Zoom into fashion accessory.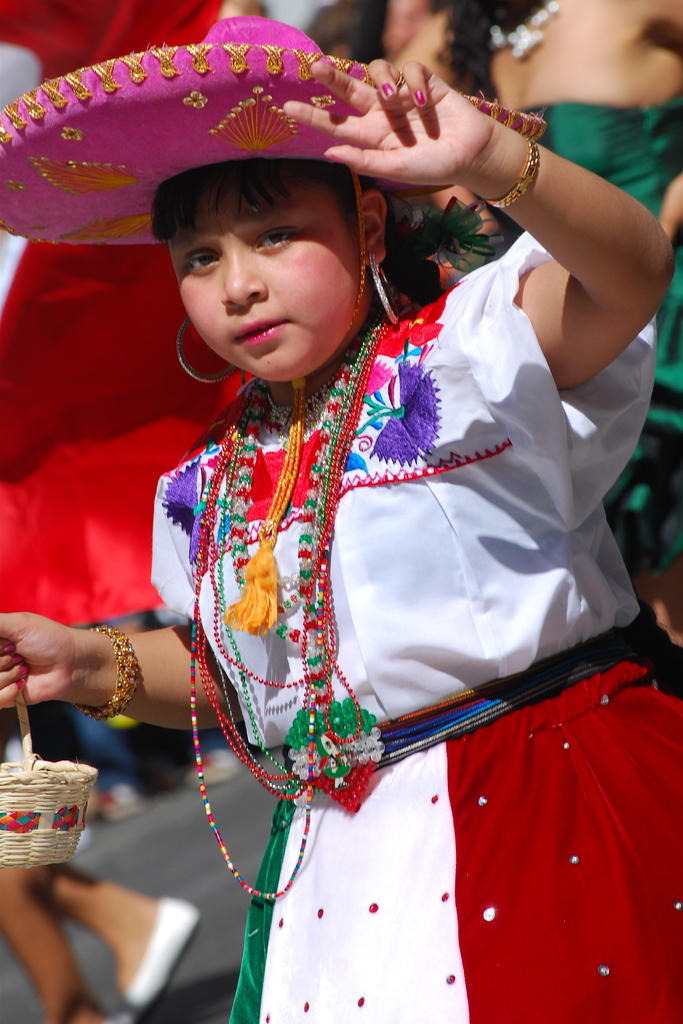
Zoom target: rect(78, 626, 143, 719).
